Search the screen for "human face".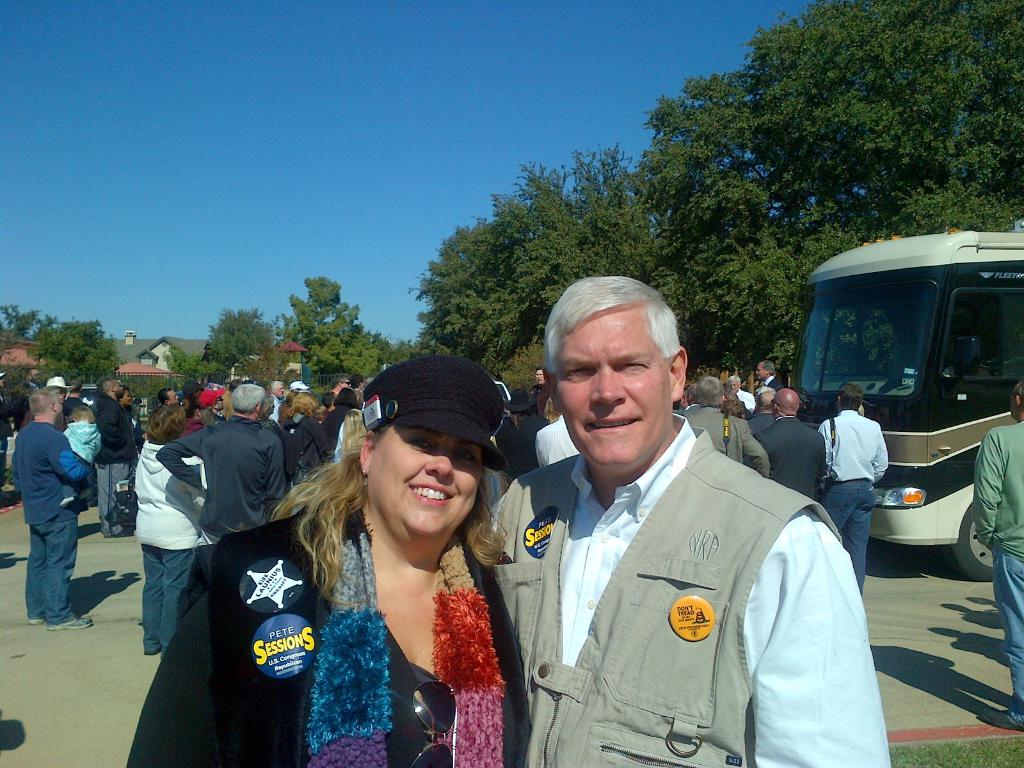
Found at [58,399,68,421].
